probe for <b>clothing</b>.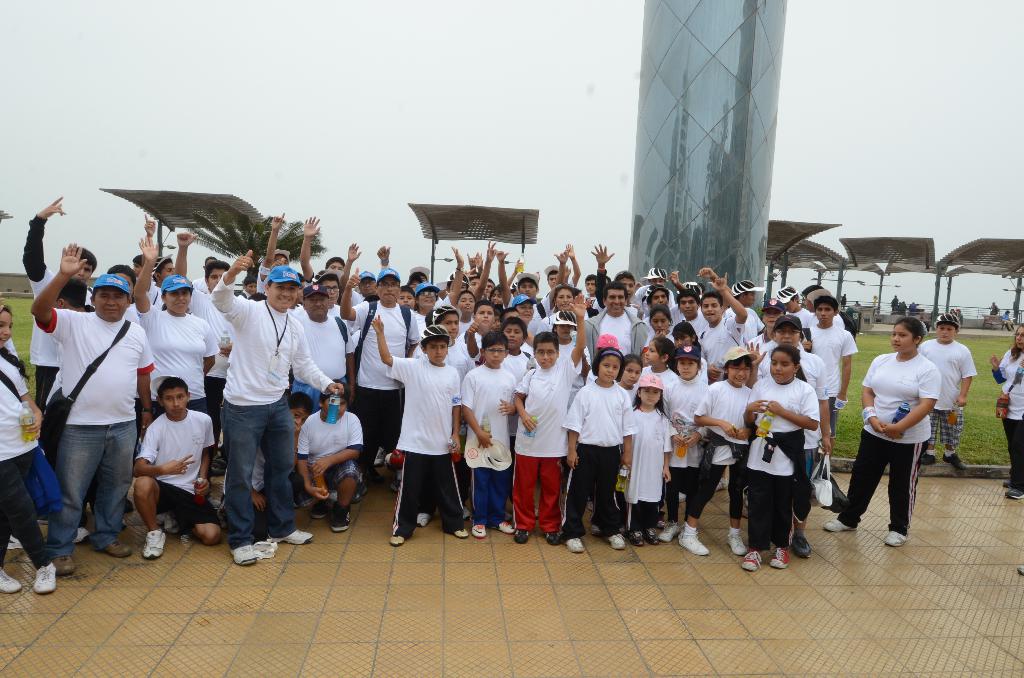
Probe result: x1=137, y1=295, x2=213, y2=401.
